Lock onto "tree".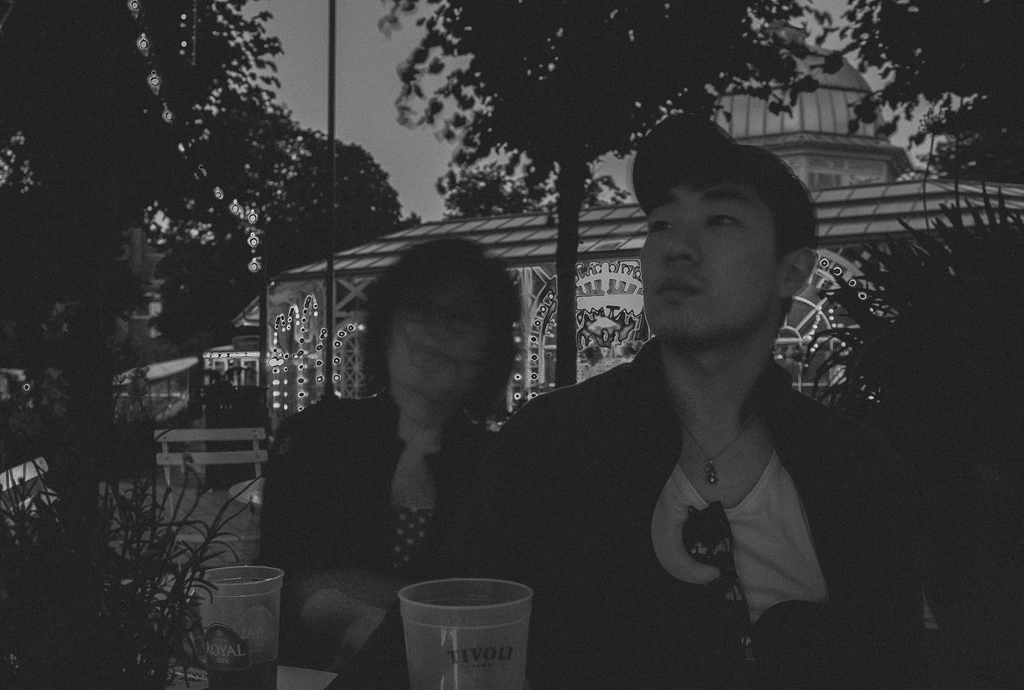
Locked: crop(433, 155, 640, 224).
